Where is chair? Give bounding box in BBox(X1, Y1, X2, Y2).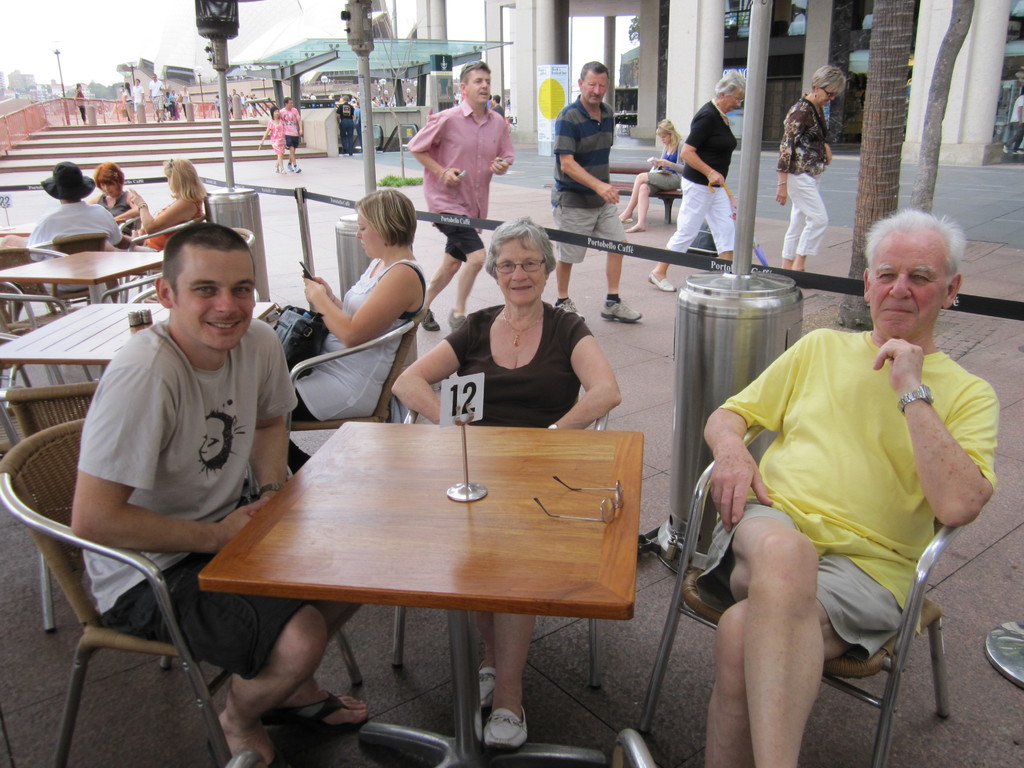
BBox(0, 283, 79, 385).
